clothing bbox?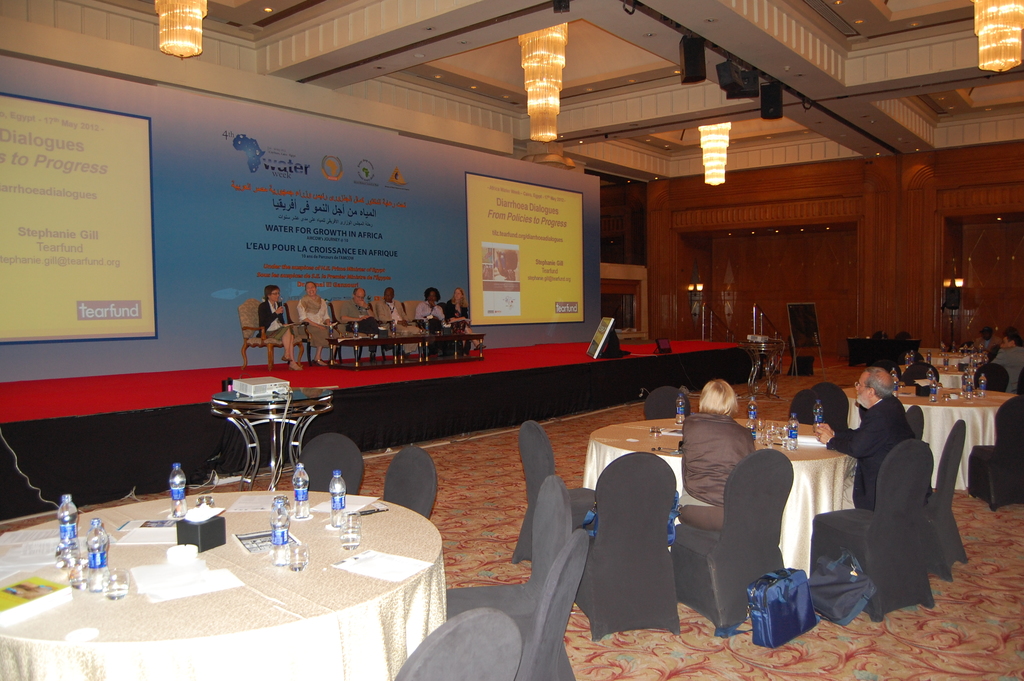
<box>255,300,293,343</box>
